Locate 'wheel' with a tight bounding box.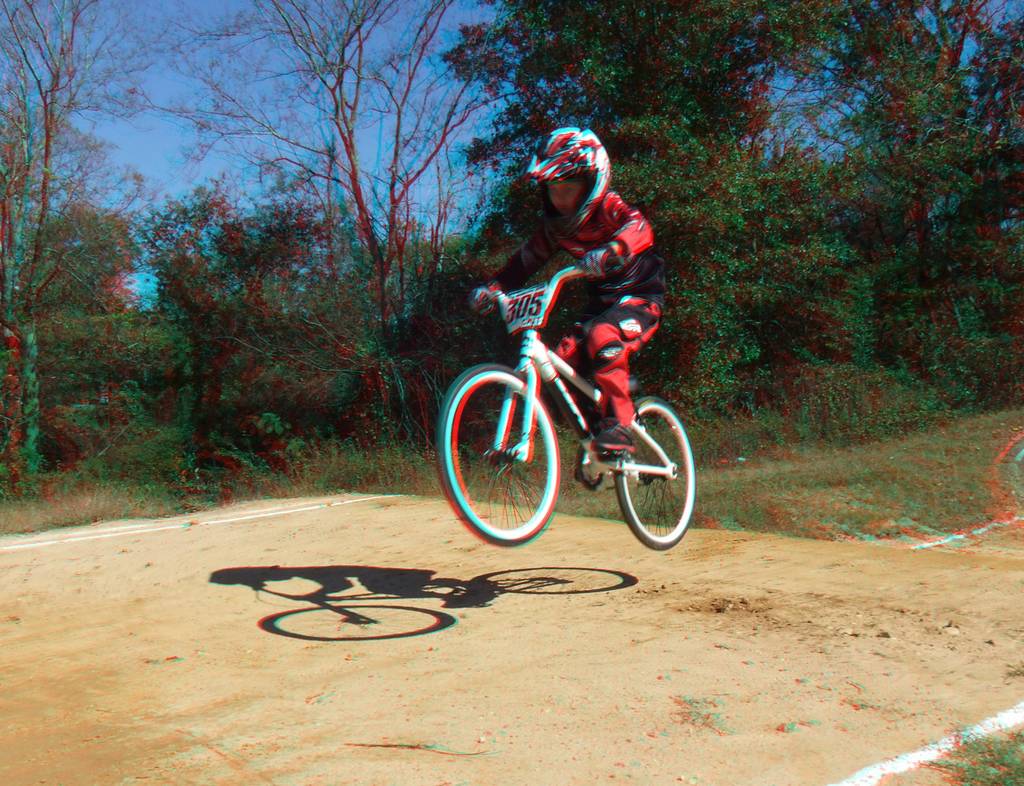
614 398 701 550.
